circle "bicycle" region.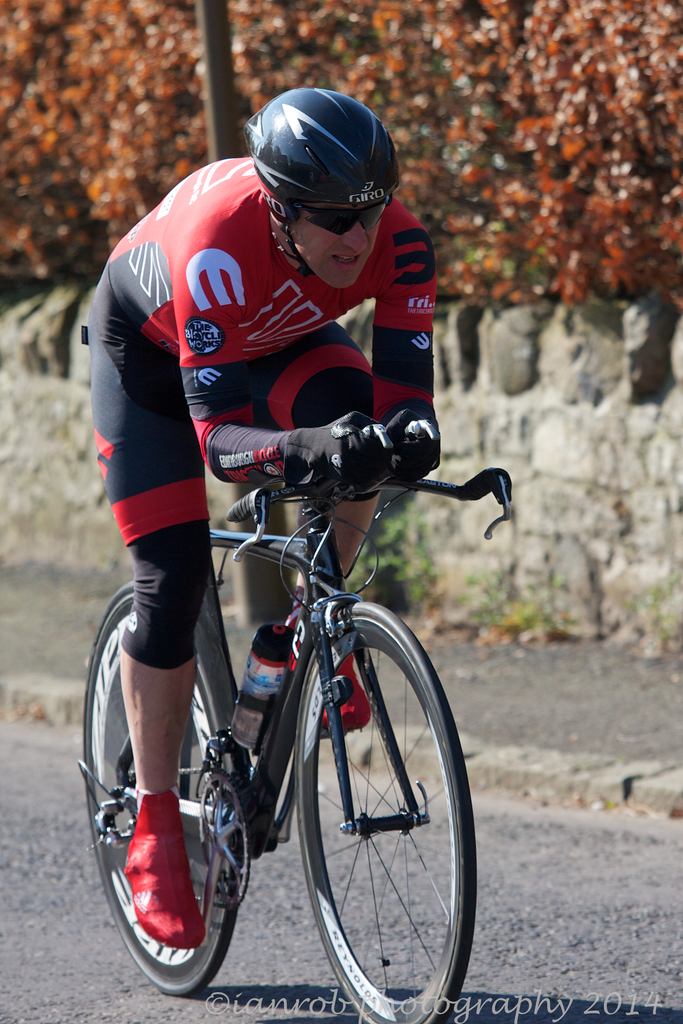
Region: 57:408:516:1012.
